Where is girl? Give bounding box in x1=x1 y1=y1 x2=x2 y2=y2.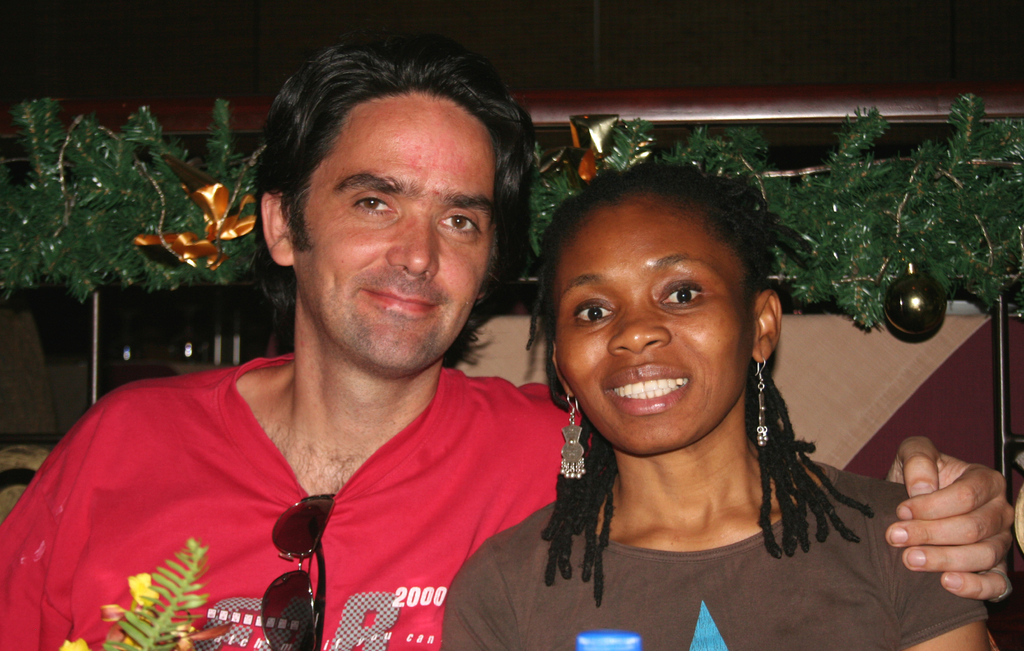
x1=436 y1=161 x2=990 y2=650.
